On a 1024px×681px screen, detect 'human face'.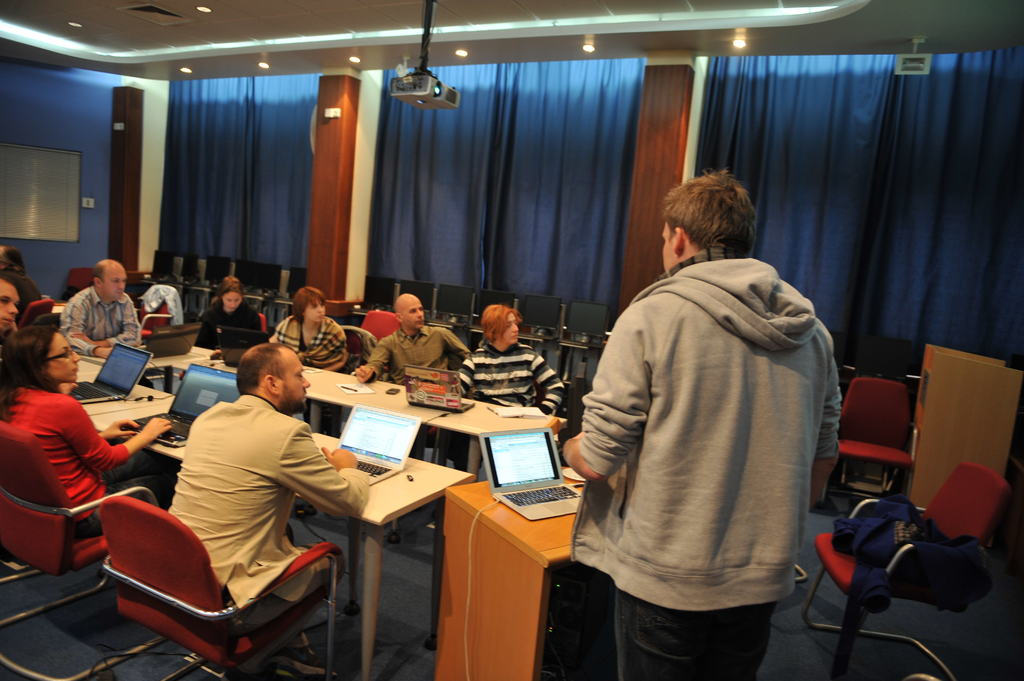
BBox(403, 296, 424, 329).
